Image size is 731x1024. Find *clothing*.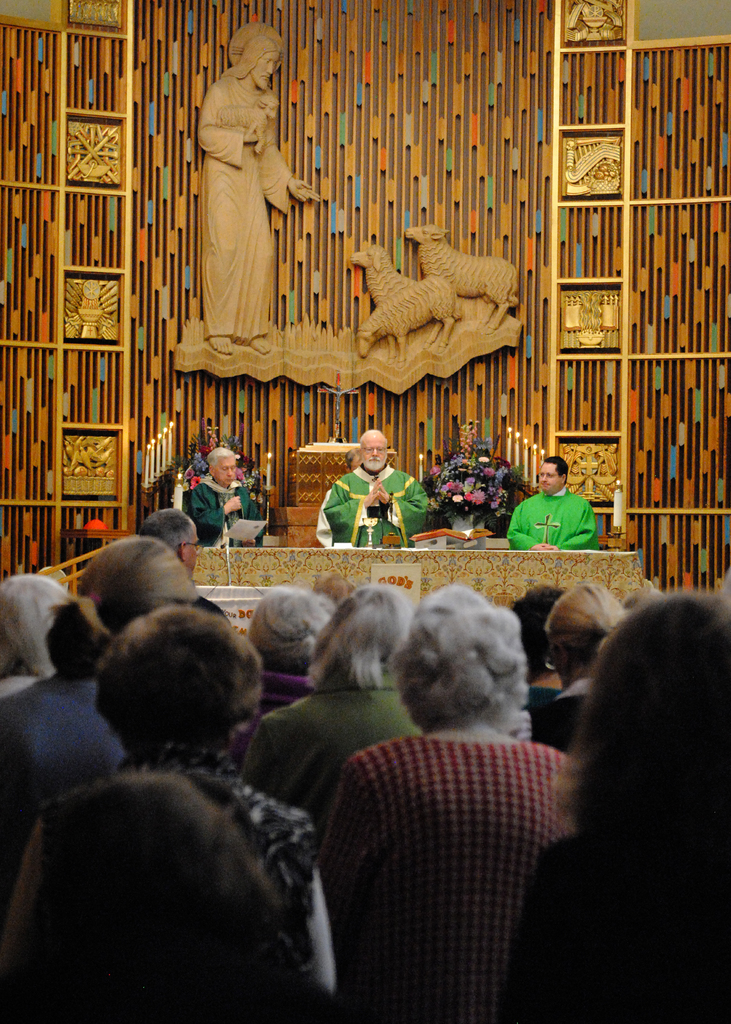
detection(177, 469, 260, 544).
